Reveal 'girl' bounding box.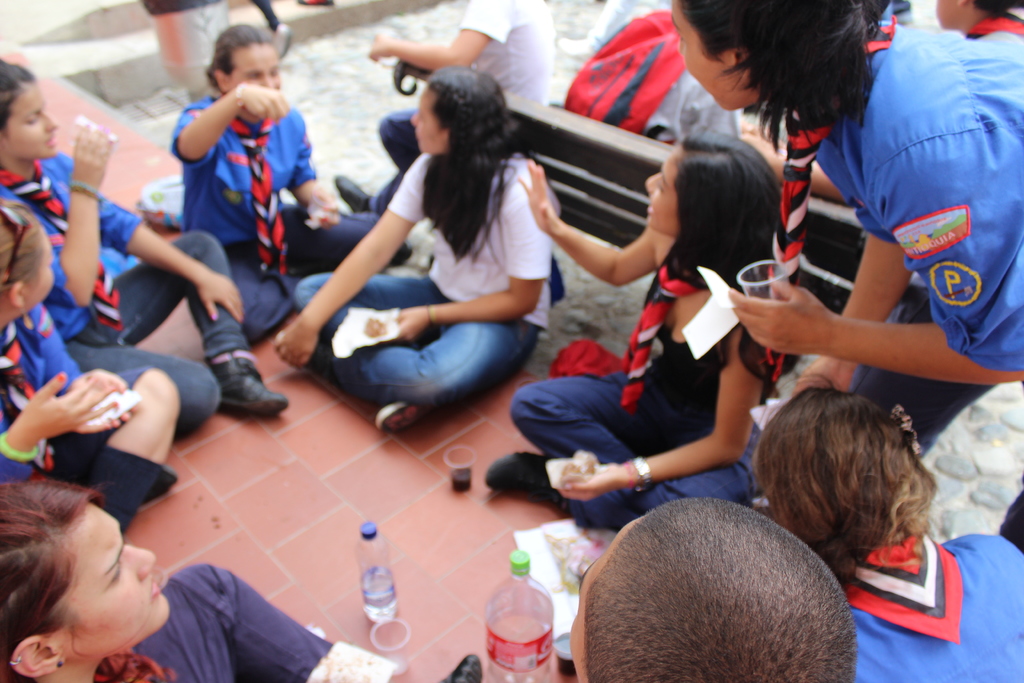
Revealed: pyautogui.locateOnScreen(760, 371, 1023, 682).
